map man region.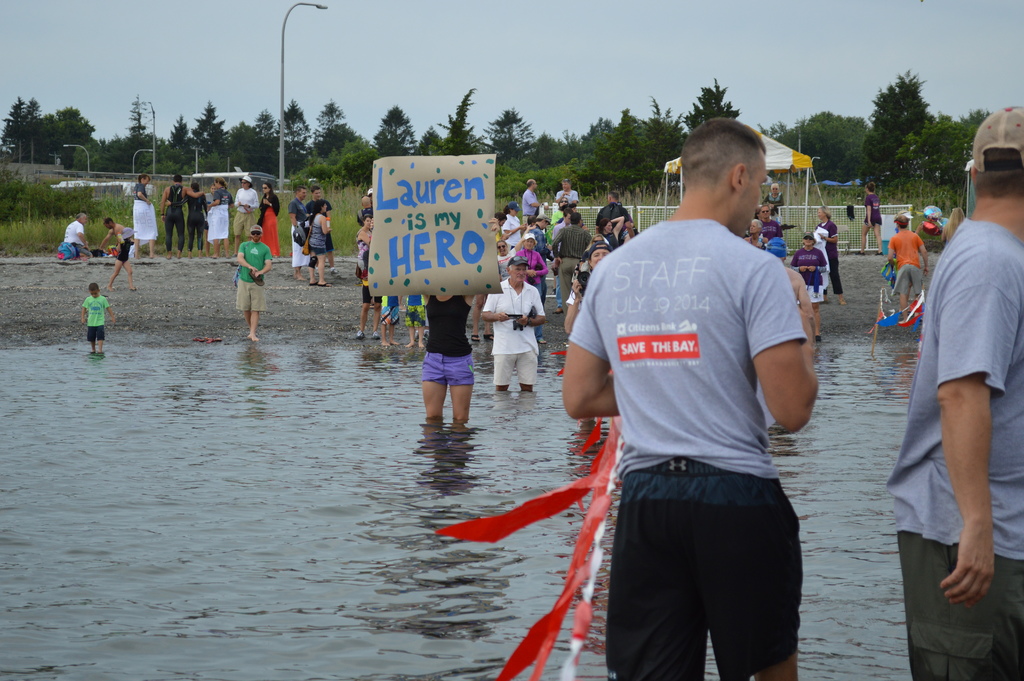
Mapped to rect(291, 185, 310, 280).
